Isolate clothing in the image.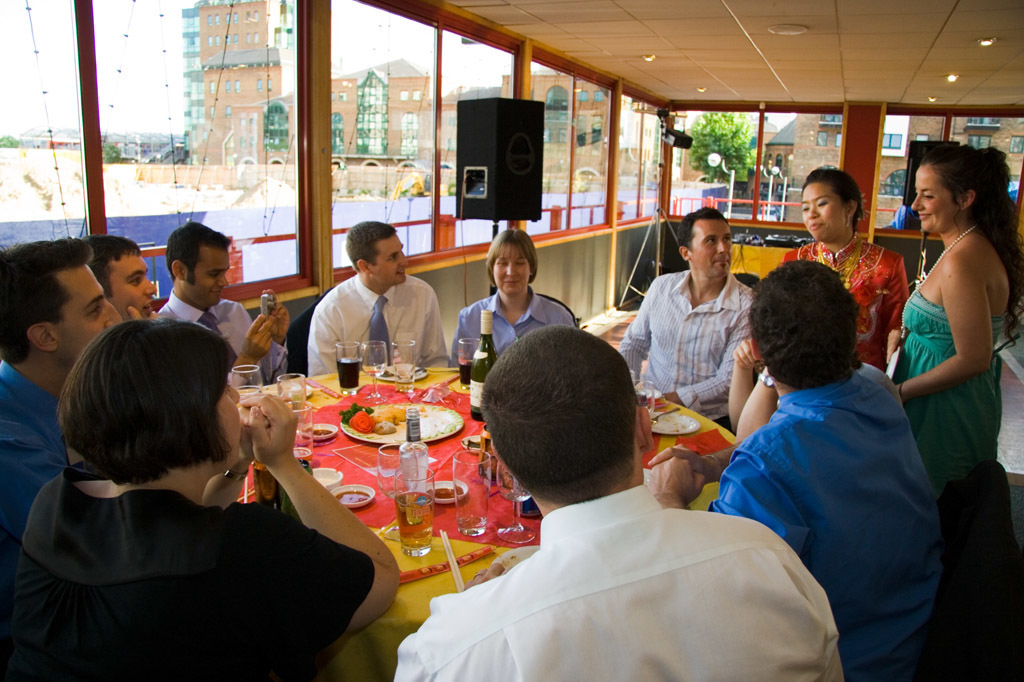
Isolated region: 706, 359, 946, 681.
